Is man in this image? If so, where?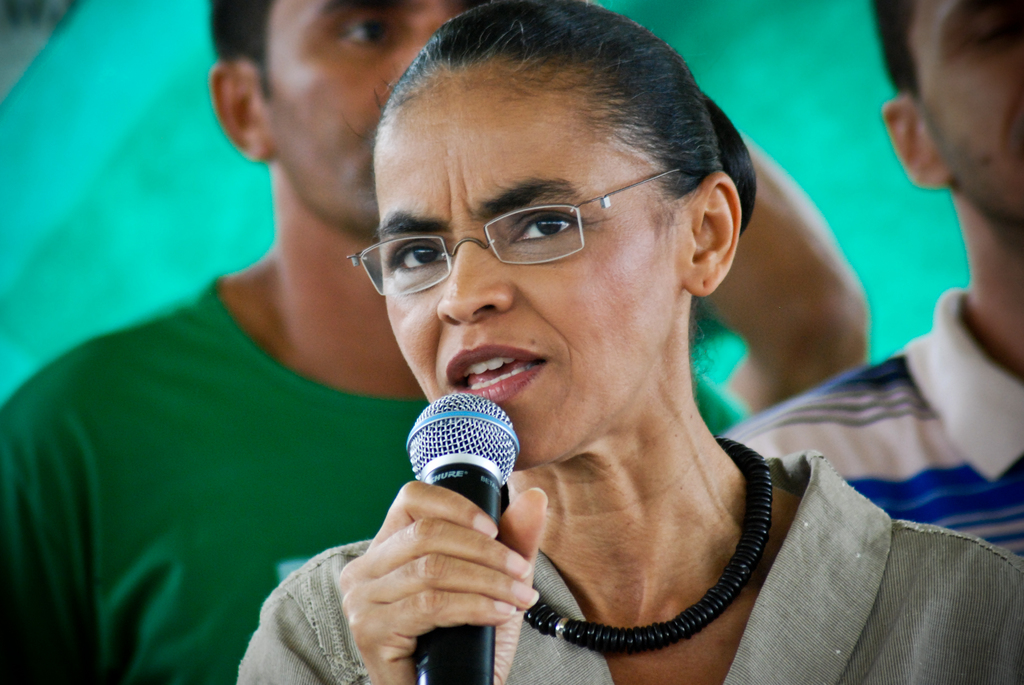
Yes, at x1=0, y1=0, x2=863, y2=684.
